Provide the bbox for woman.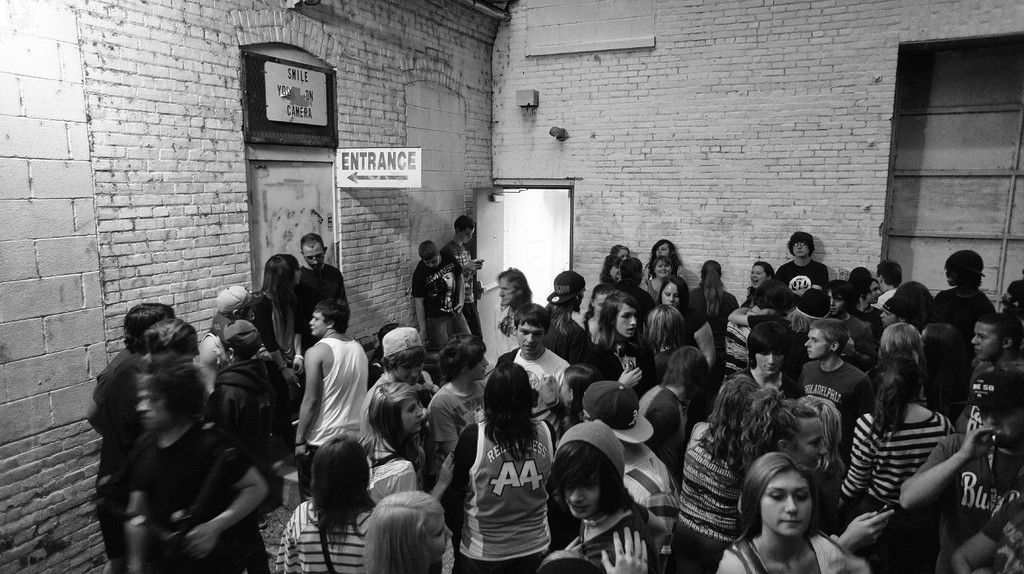
rect(732, 378, 785, 570).
